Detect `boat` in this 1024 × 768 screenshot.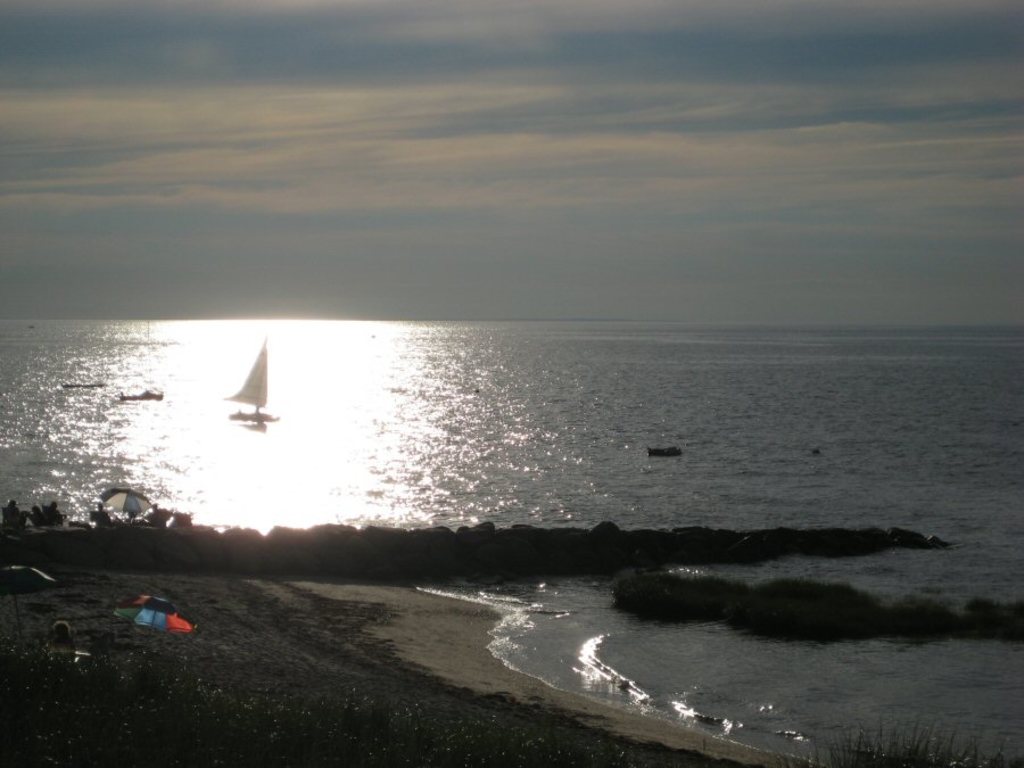
Detection: bbox=[209, 339, 292, 452].
